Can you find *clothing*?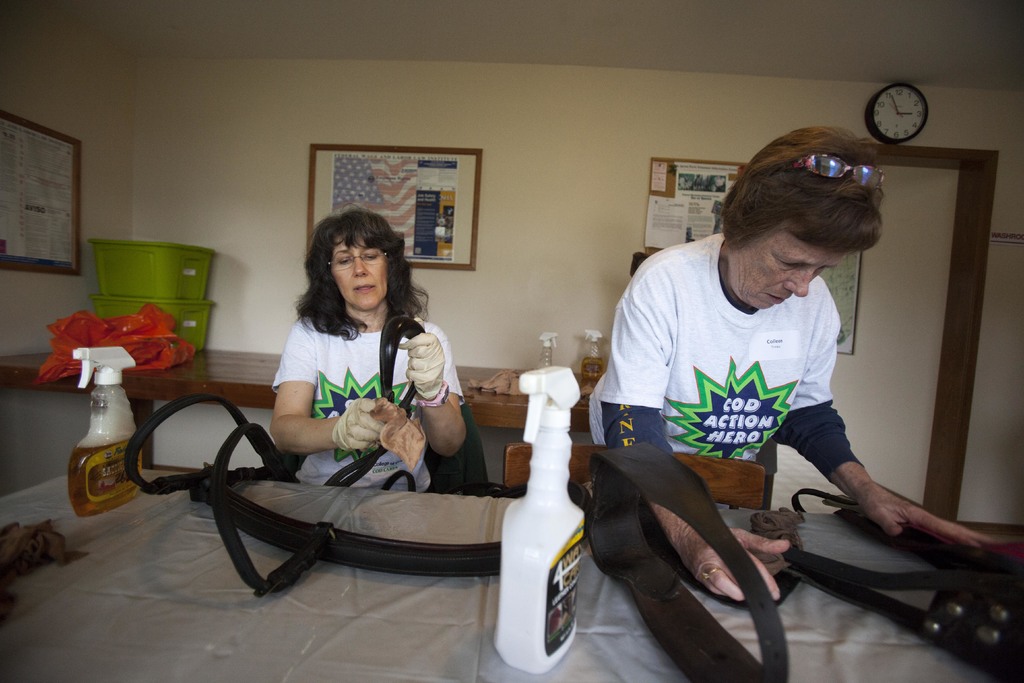
Yes, bounding box: 616 229 887 508.
